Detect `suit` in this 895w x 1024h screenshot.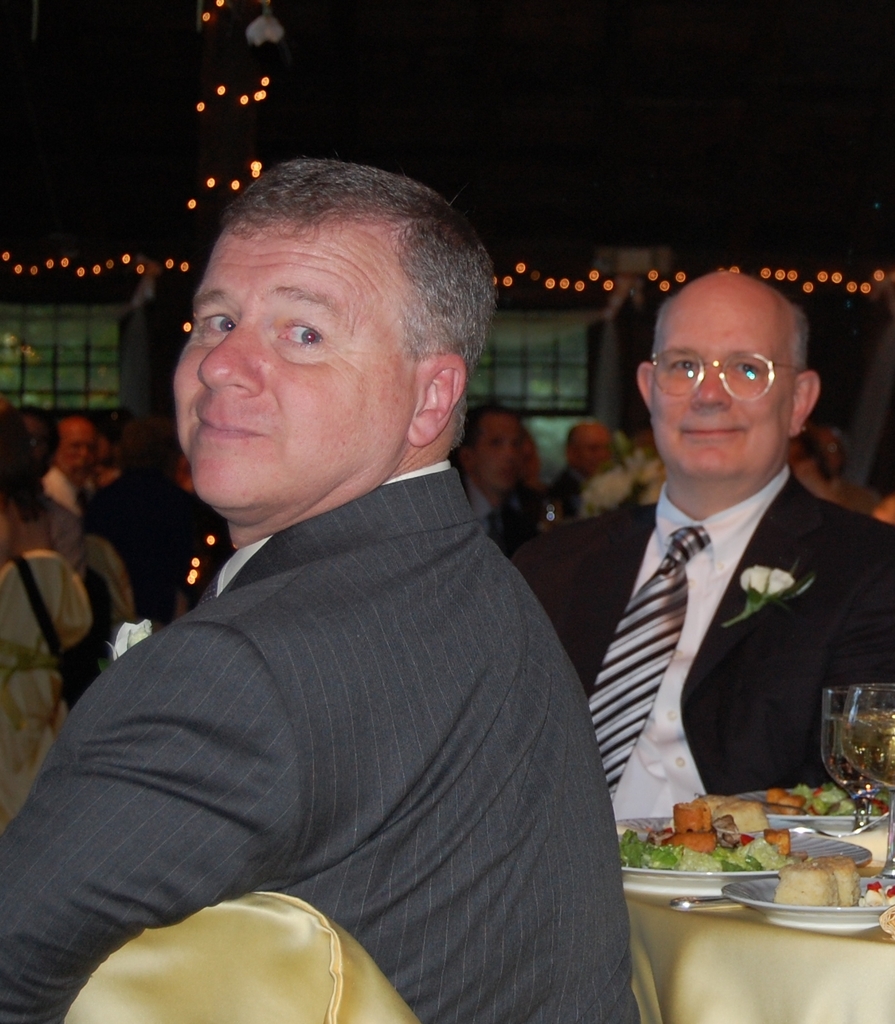
Detection: bbox(514, 463, 894, 817).
